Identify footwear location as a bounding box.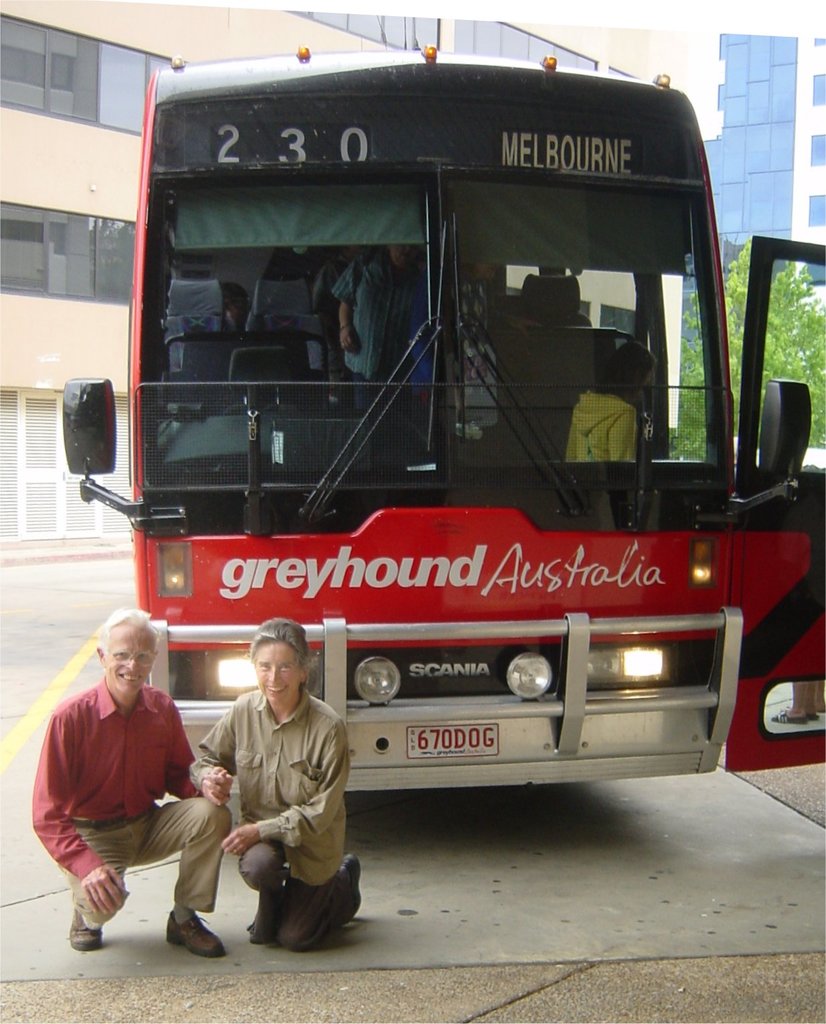
[left=64, top=909, right=111, bottom=952].
